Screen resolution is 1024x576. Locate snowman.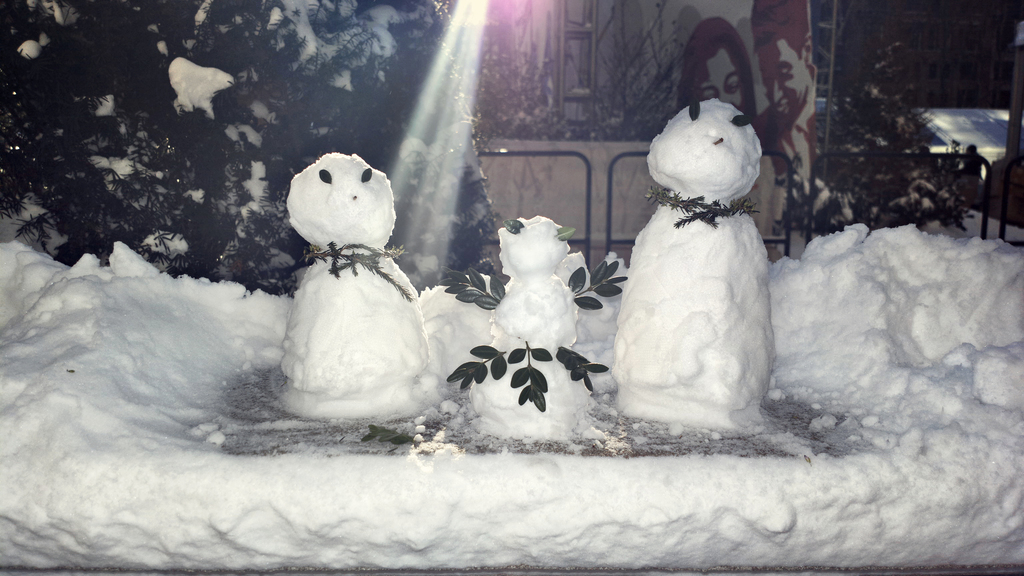
locate(261, 134, 445, 423).
